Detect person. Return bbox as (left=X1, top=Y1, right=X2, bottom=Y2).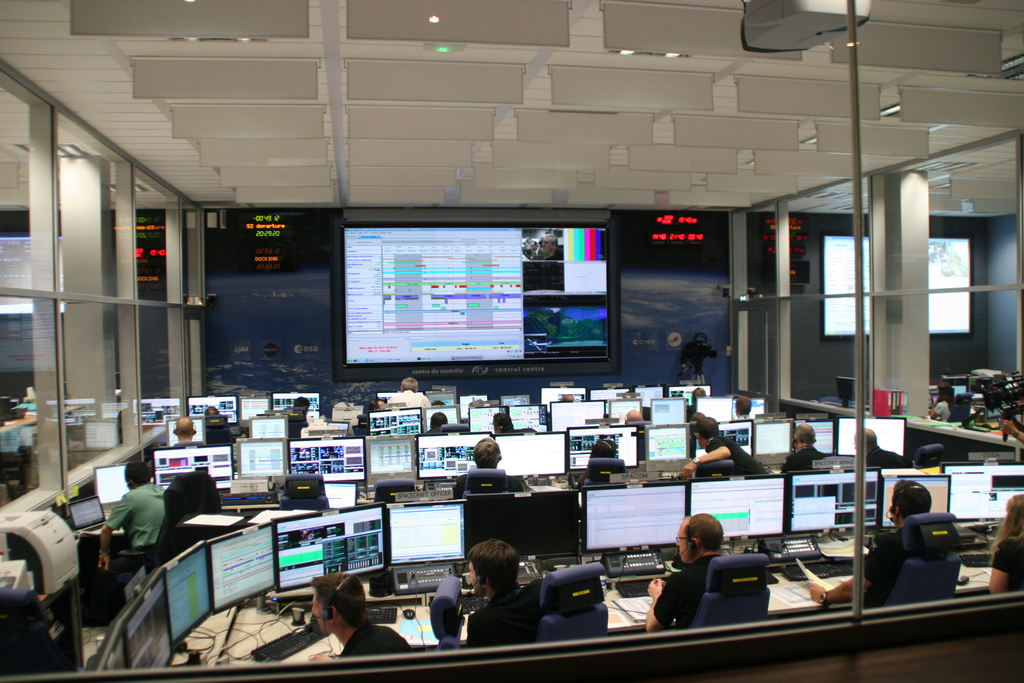
(left=782, top=425, right=824, bottom=481).
